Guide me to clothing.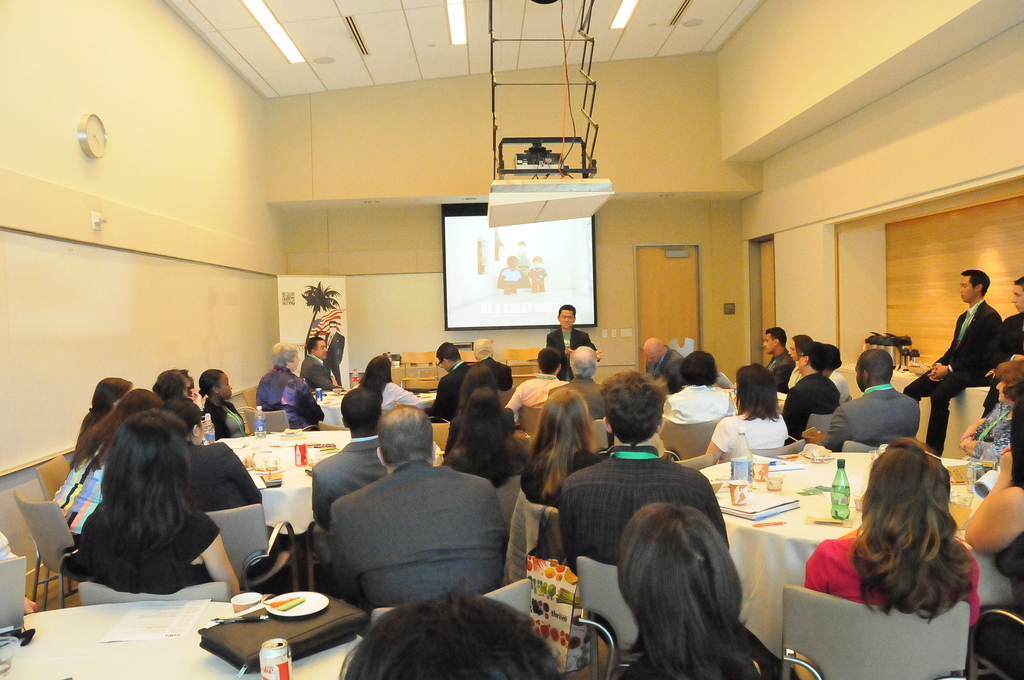
Guidance: [left=321, top=330, right=345, bottom=382].
